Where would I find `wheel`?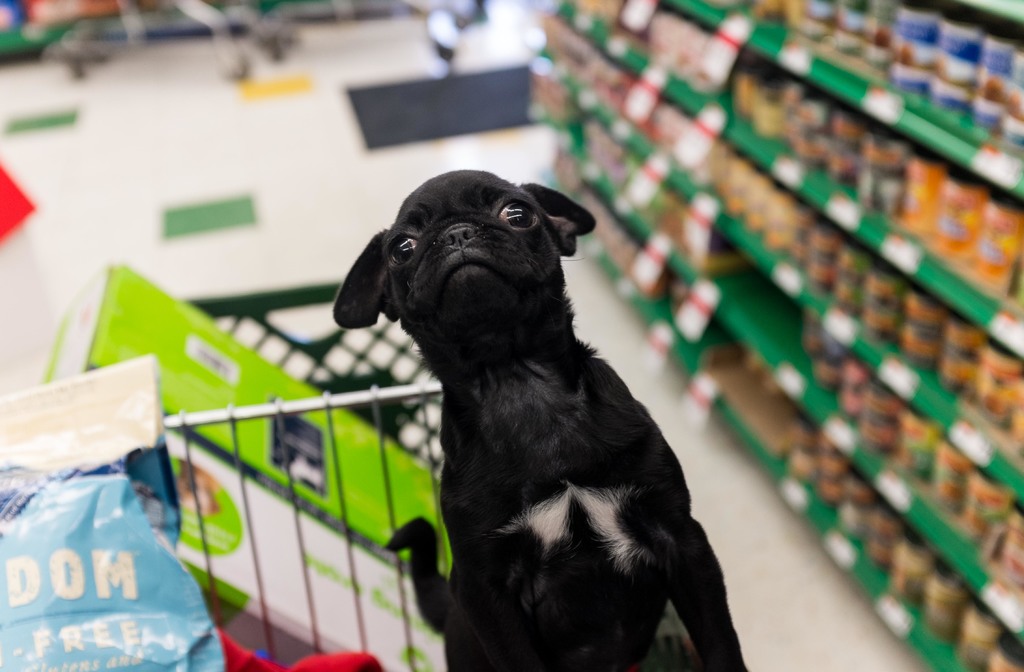
At (215,45,251,81).
